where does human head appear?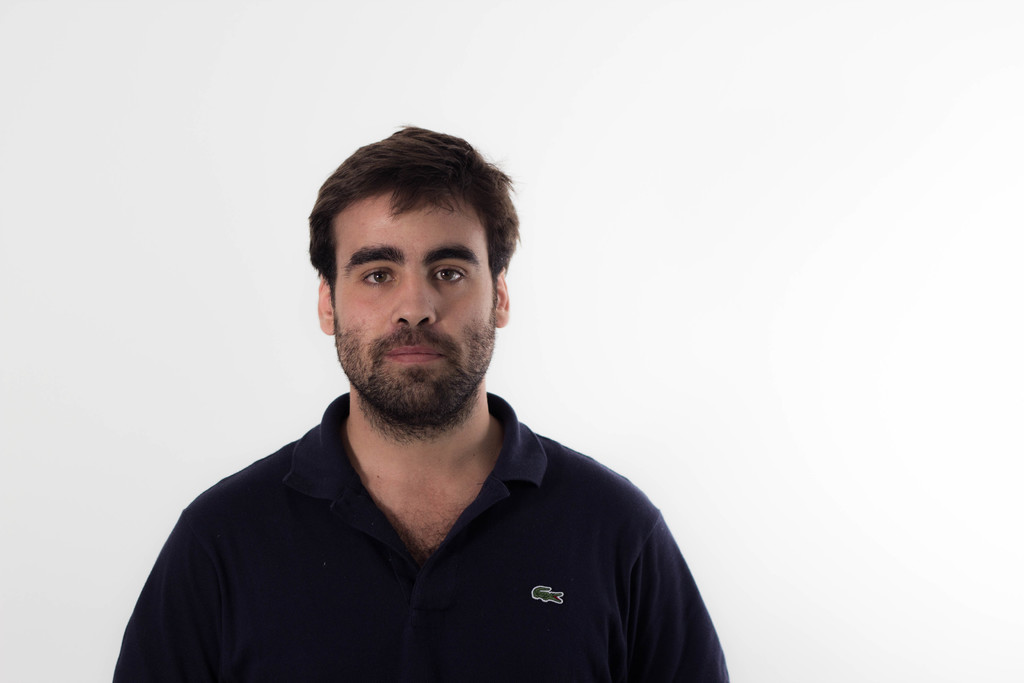
Appears at locate(305, 122, 506, 395).
